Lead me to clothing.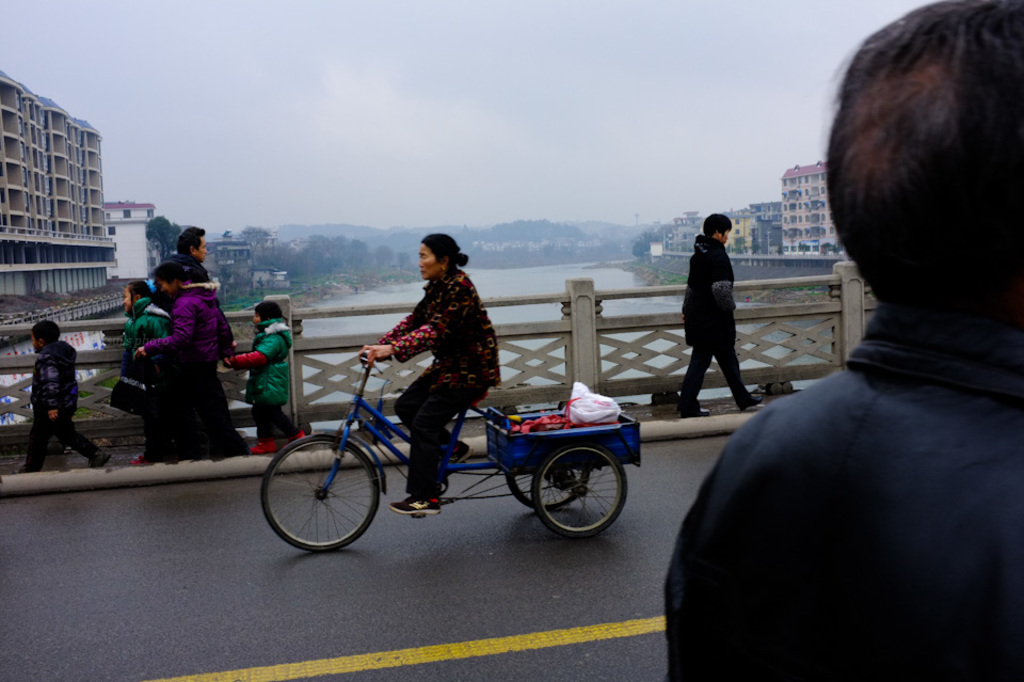
Lead to <bbox>677, 234, 752, 414</bbox>.
